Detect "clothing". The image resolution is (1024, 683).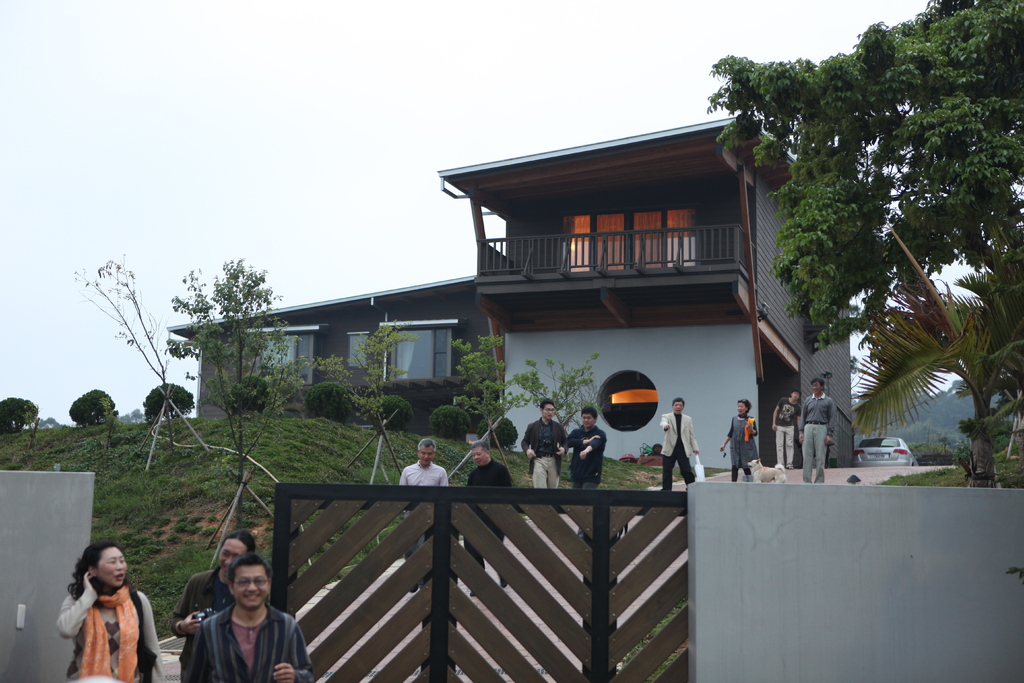
bbox=(169, 562, 241, 672).
